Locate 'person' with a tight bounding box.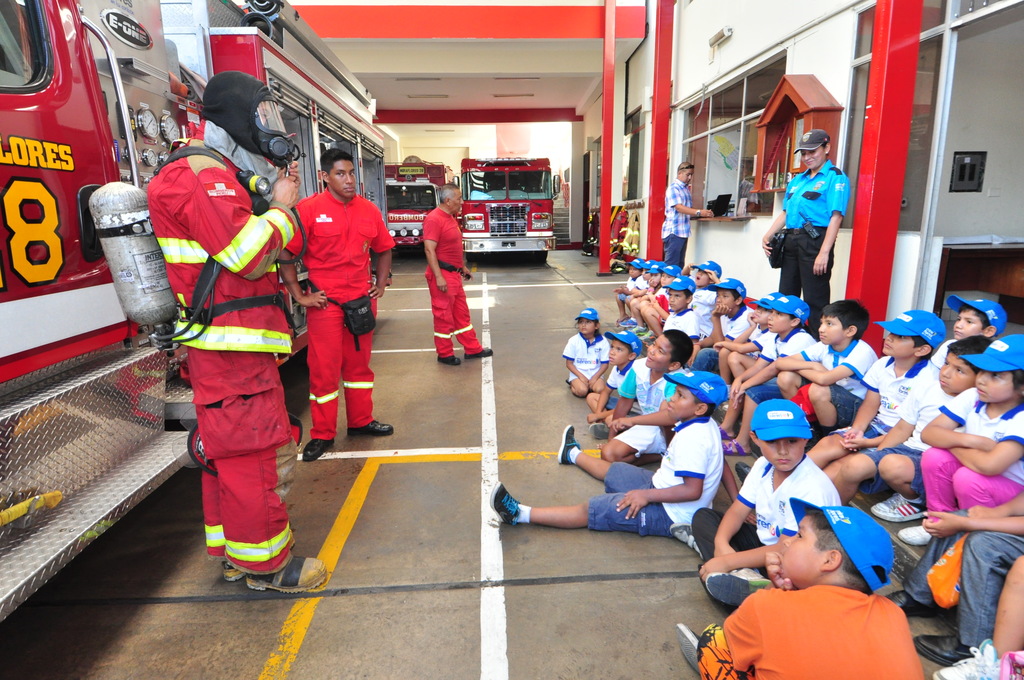
(655, 276, 712, 359).
